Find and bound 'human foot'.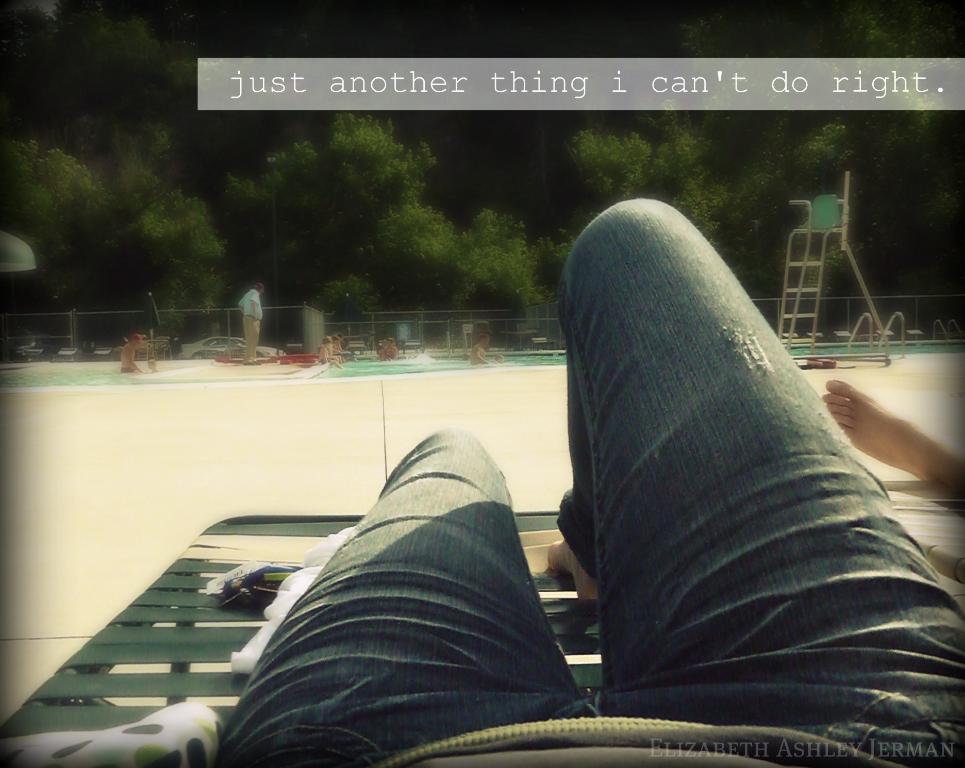
Bound: region(541, 528, 603, 609).
